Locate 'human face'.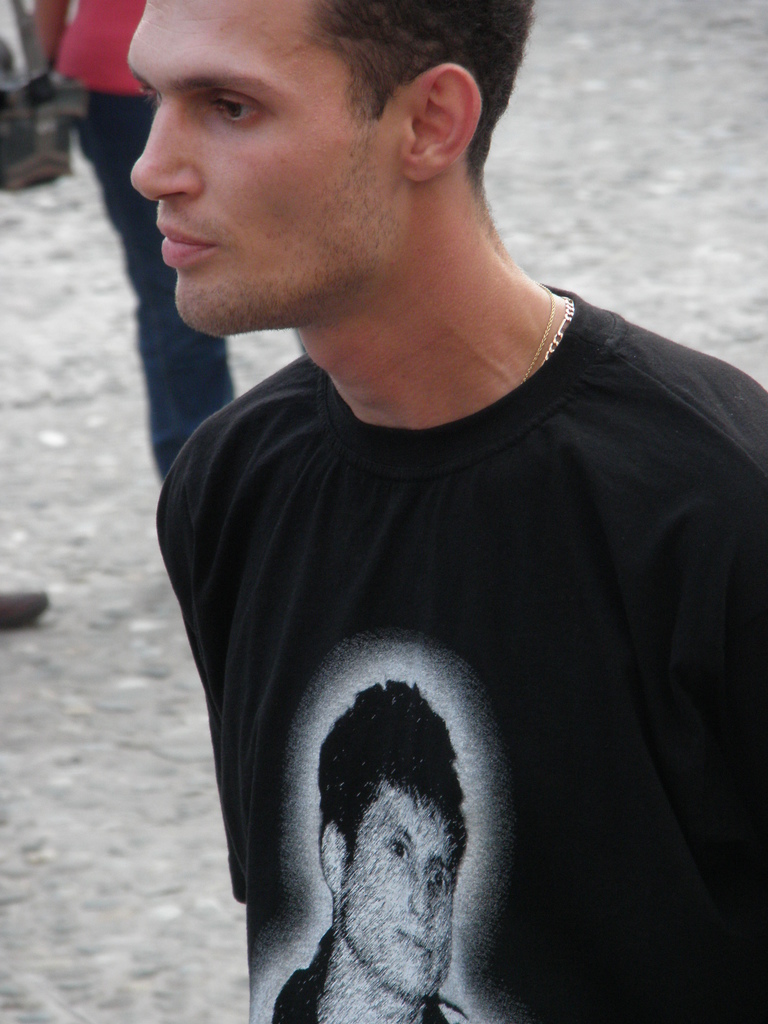
Bounding box: locate(348, 781, 451, 993).
